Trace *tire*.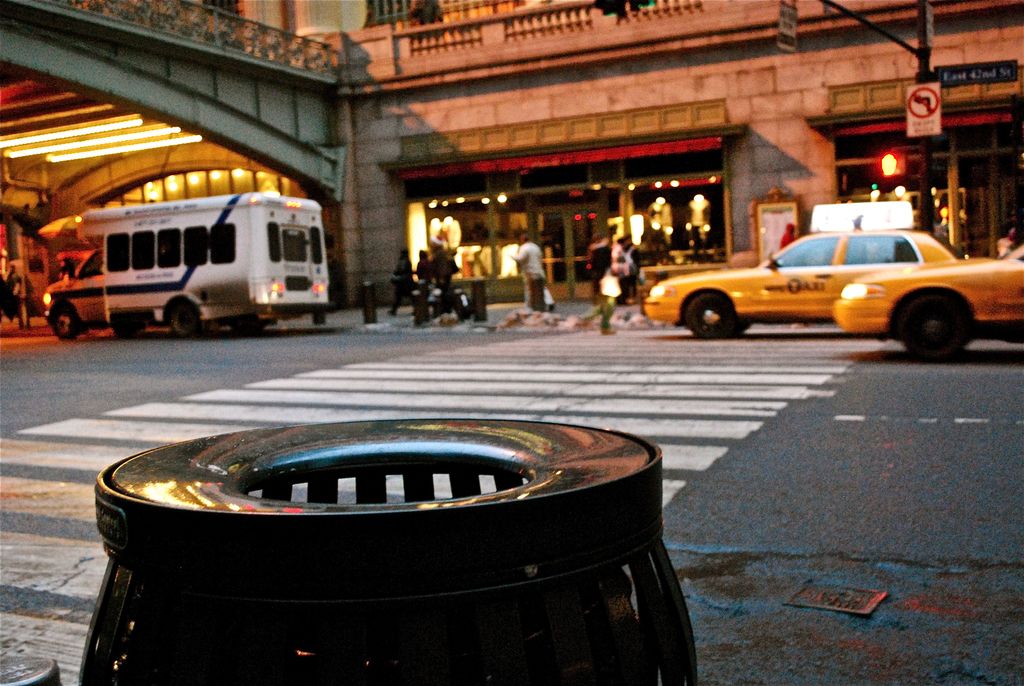
Traced to bbox=(232, 318, 268, 339).
